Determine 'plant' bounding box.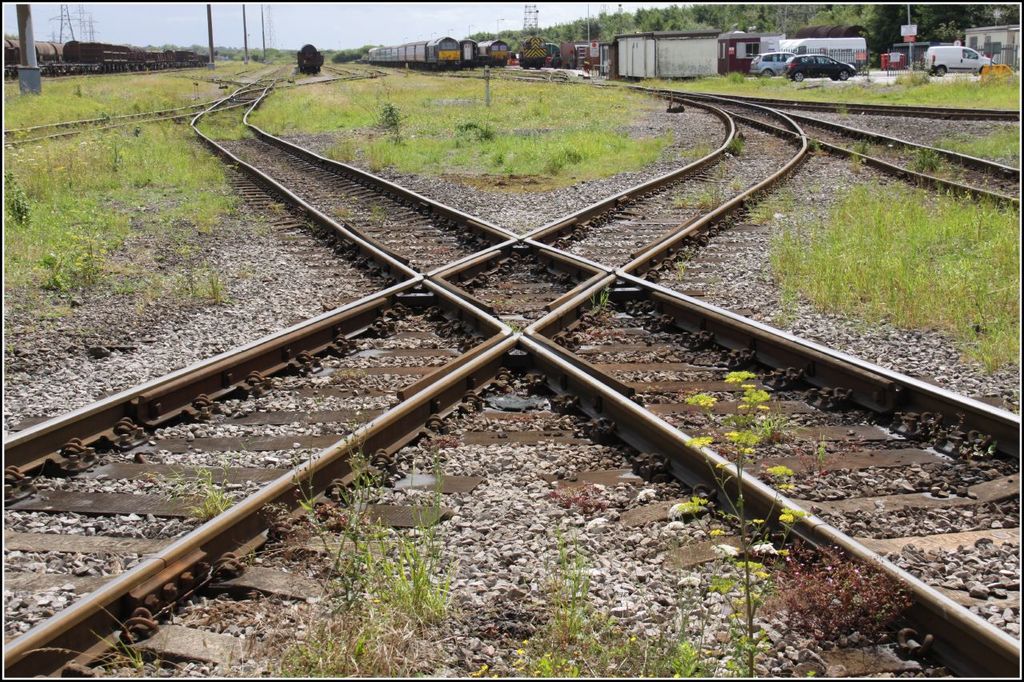
Determined: BBox(682, 362, 810, 681).
